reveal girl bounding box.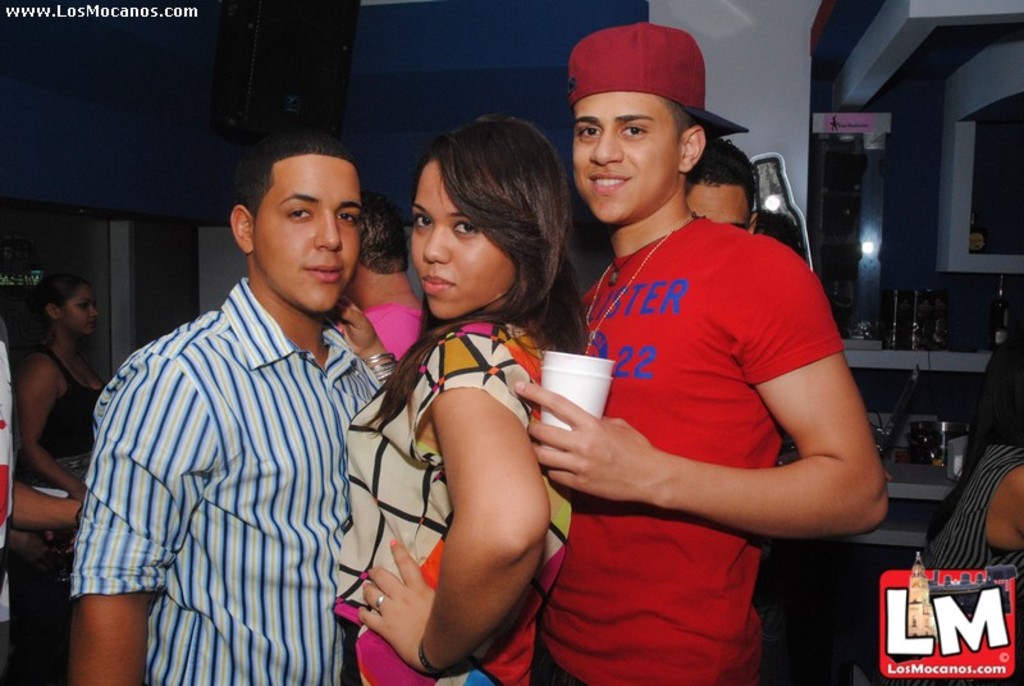
Revealed: (18, 276, 108, 503).
